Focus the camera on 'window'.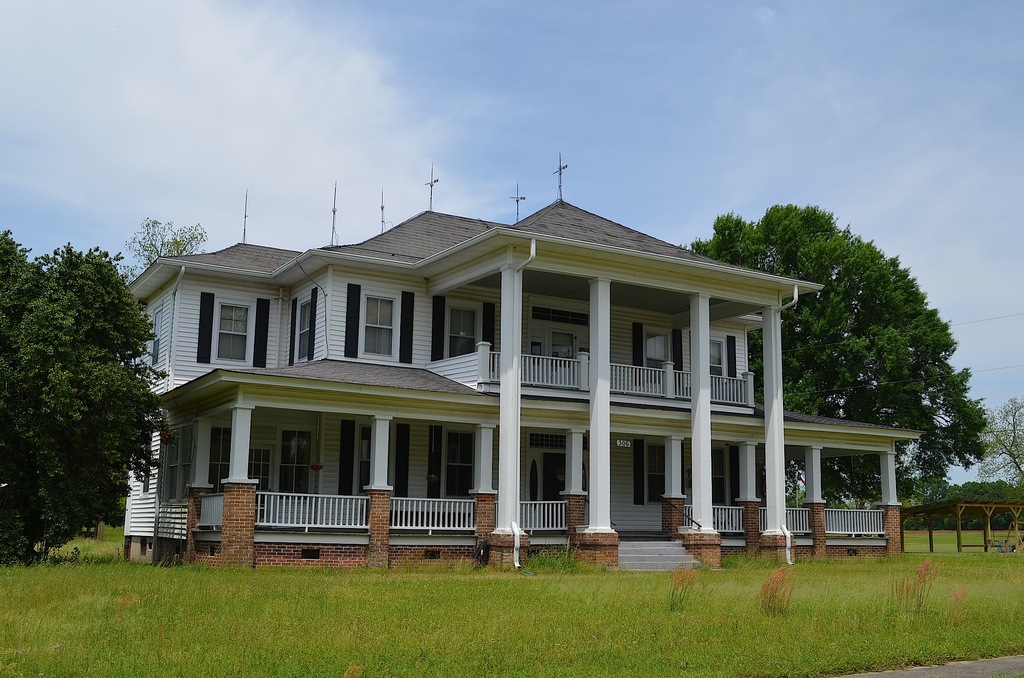
Focus region: 273:432:310:499.
